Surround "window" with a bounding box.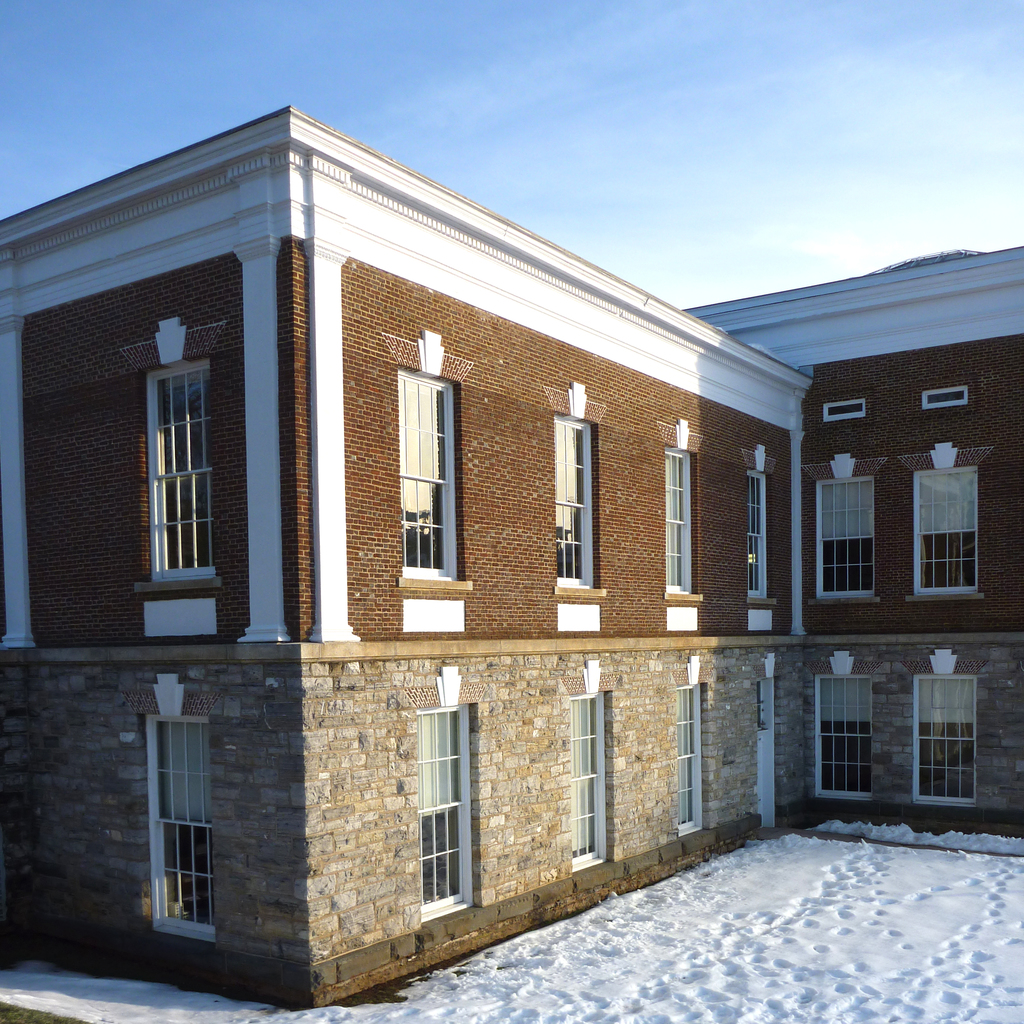
817,476,875,602.
